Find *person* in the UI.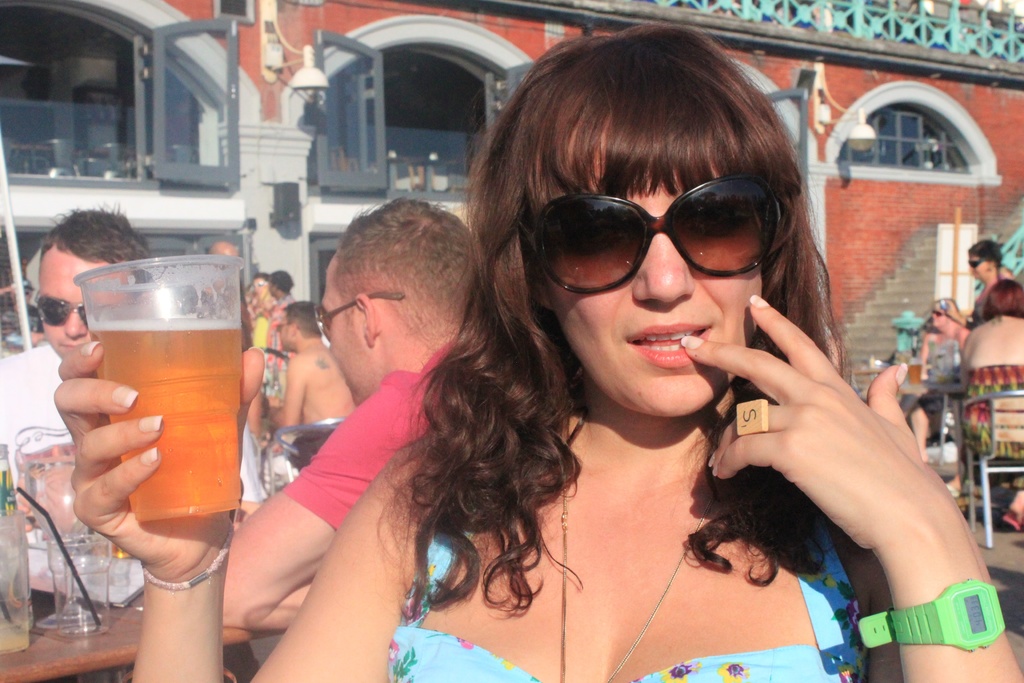
UI element at crop(960, 245, 1020, 300).
